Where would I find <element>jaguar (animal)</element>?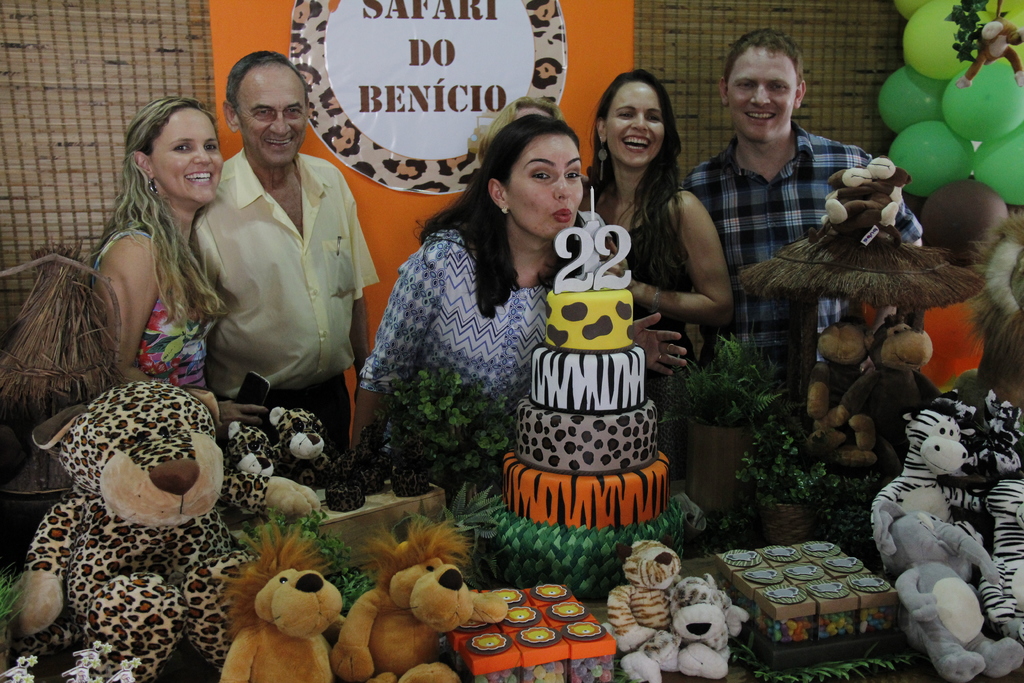
At 223:424:280:517.
